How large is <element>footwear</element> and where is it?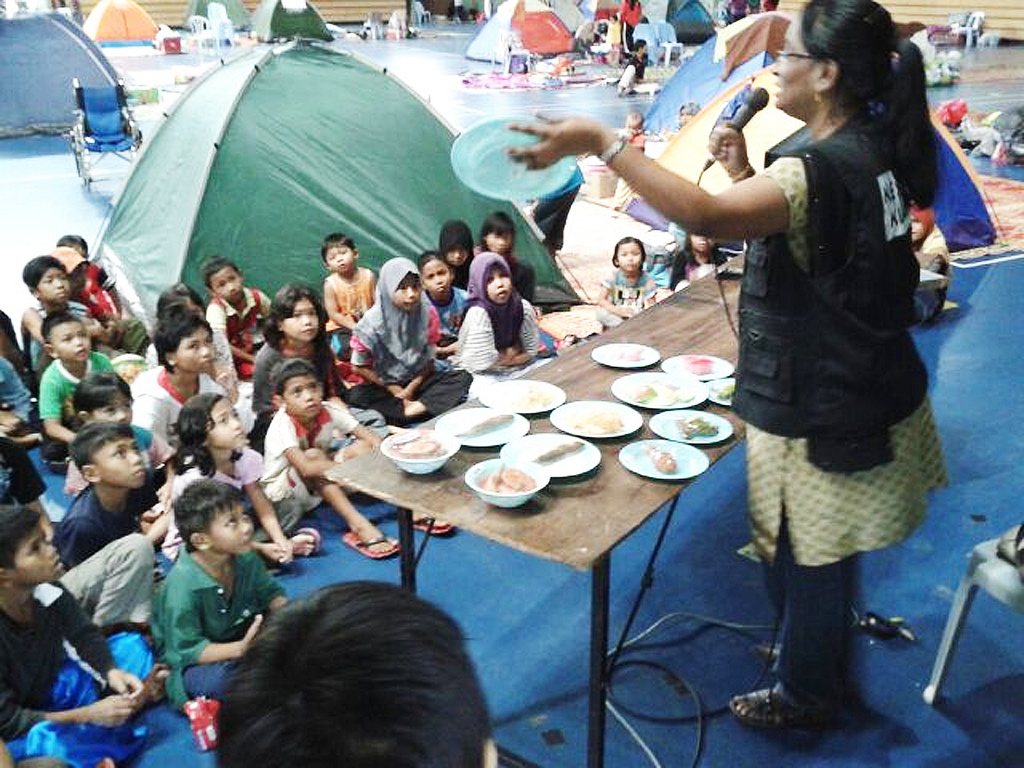
Bounding box: x1=278 y1=532 x2=318 y2=560.
